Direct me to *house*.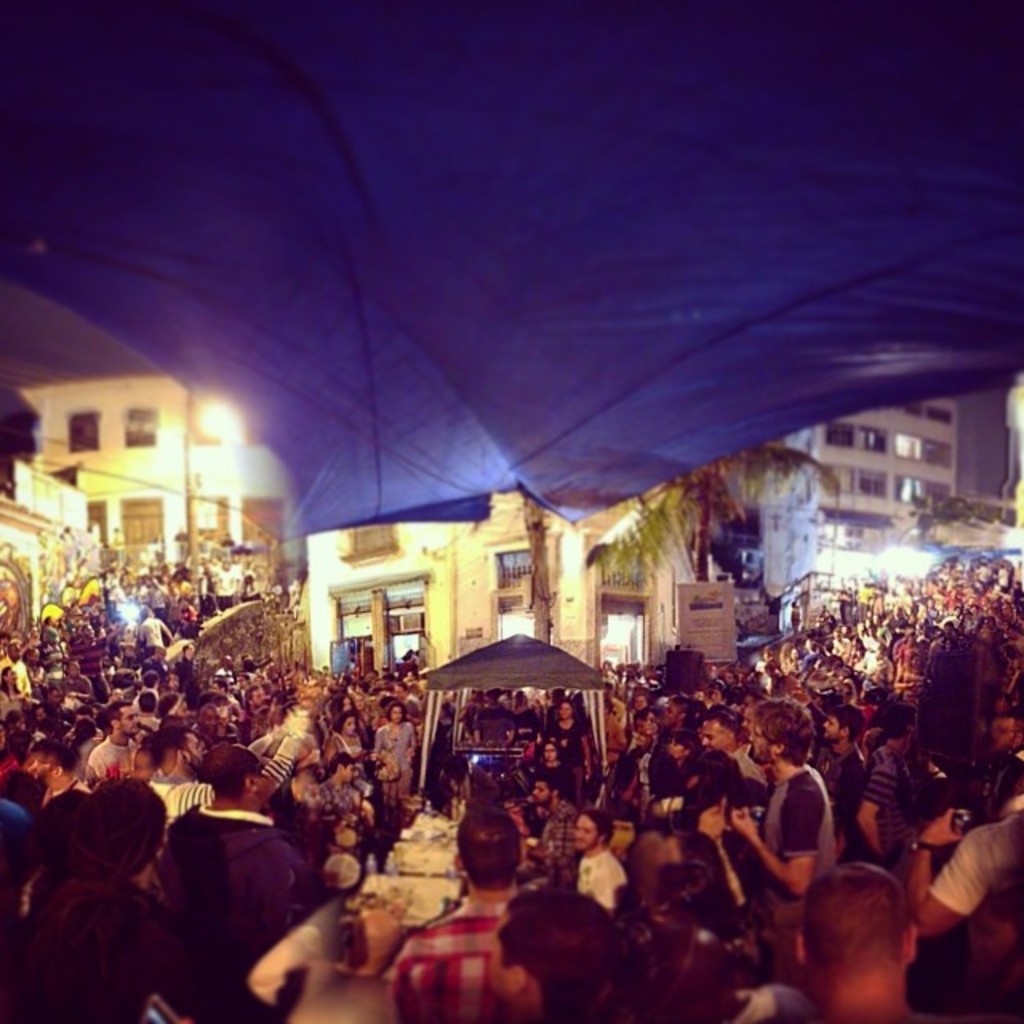
Direction: {"left": 744, "top": 392, "right": 962, "bottom": 603}.
